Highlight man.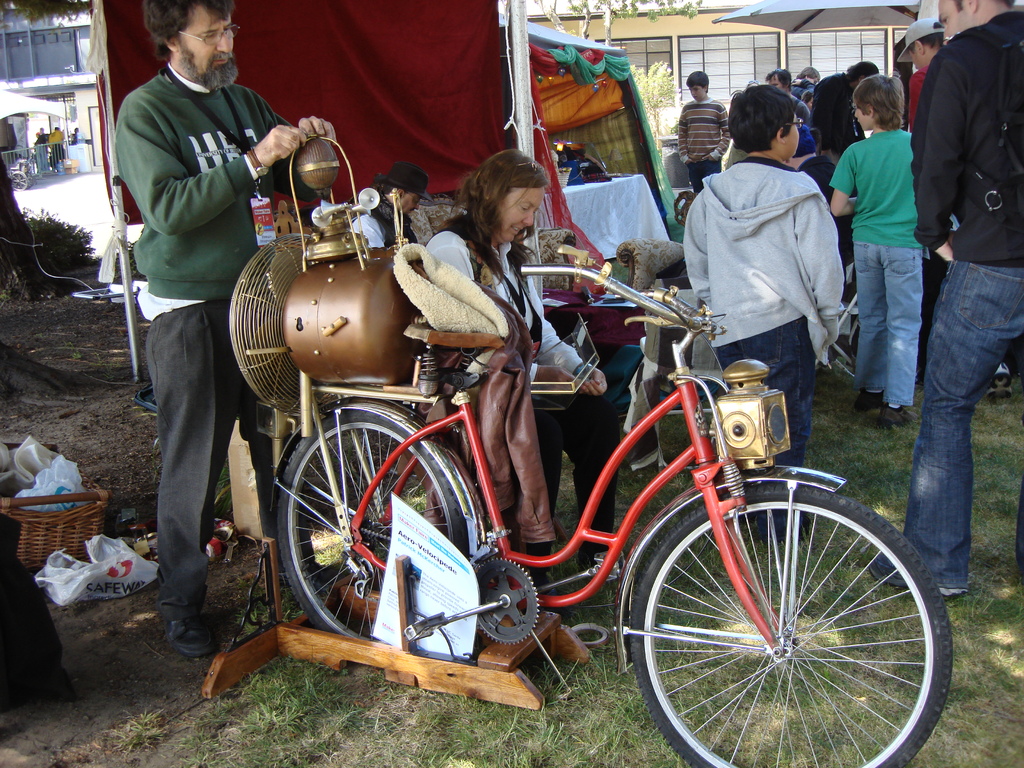
Highlighted region: (348, 163, 433, 242).
